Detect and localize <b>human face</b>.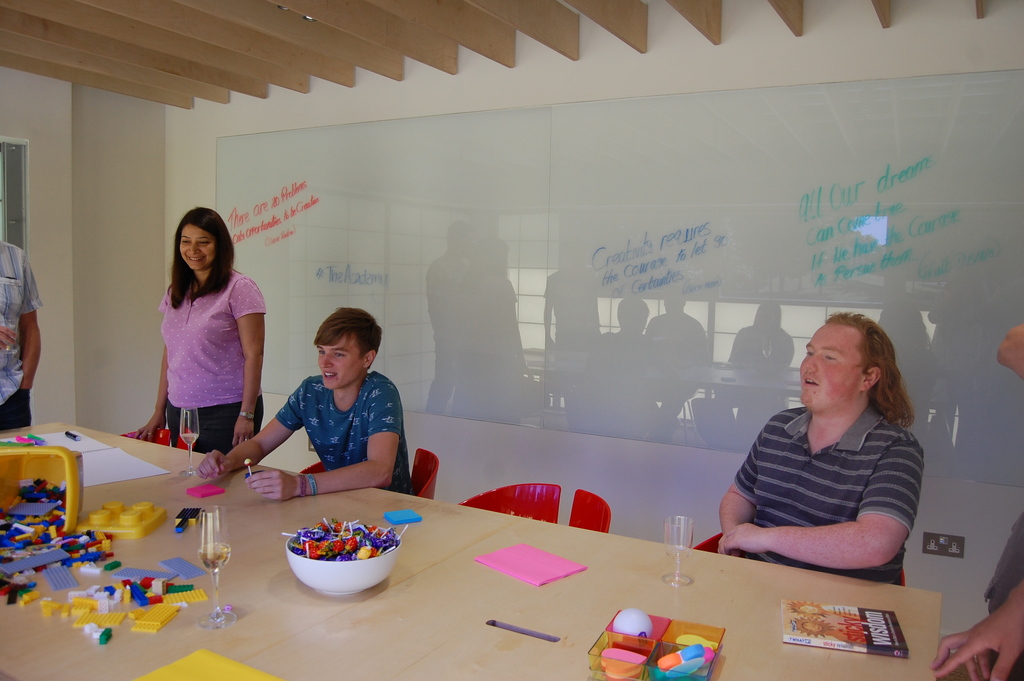
Localized at <bbox>800, 325, 867, 408</bbox>.
